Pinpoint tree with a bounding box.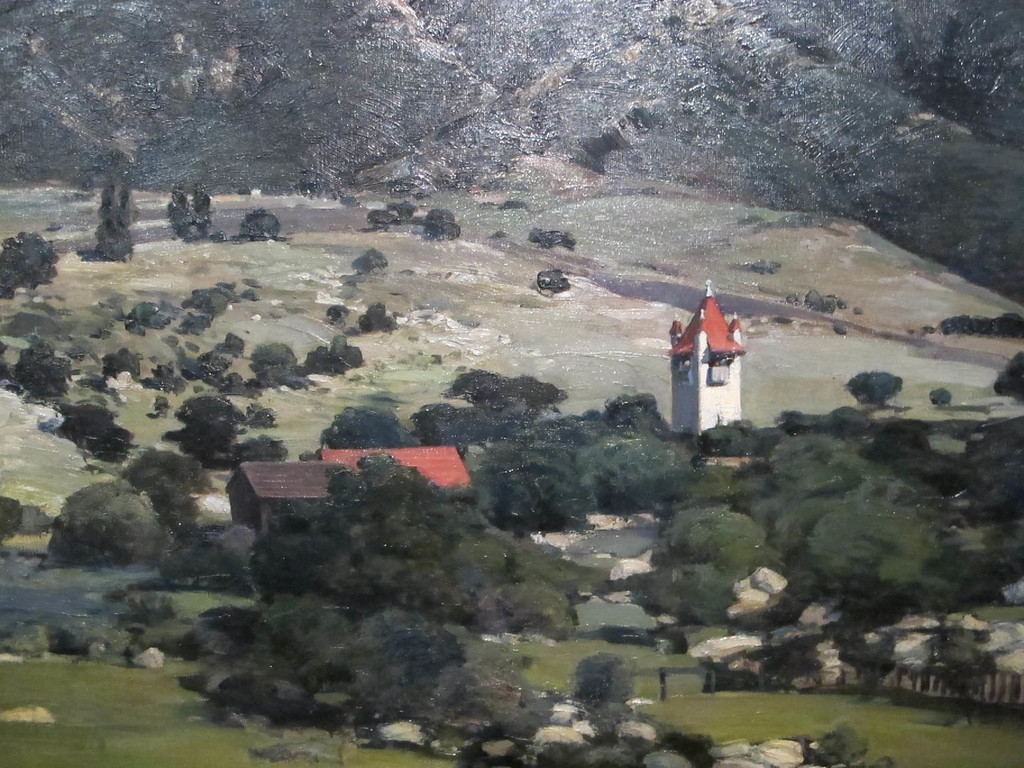
[323,442,497,611].
